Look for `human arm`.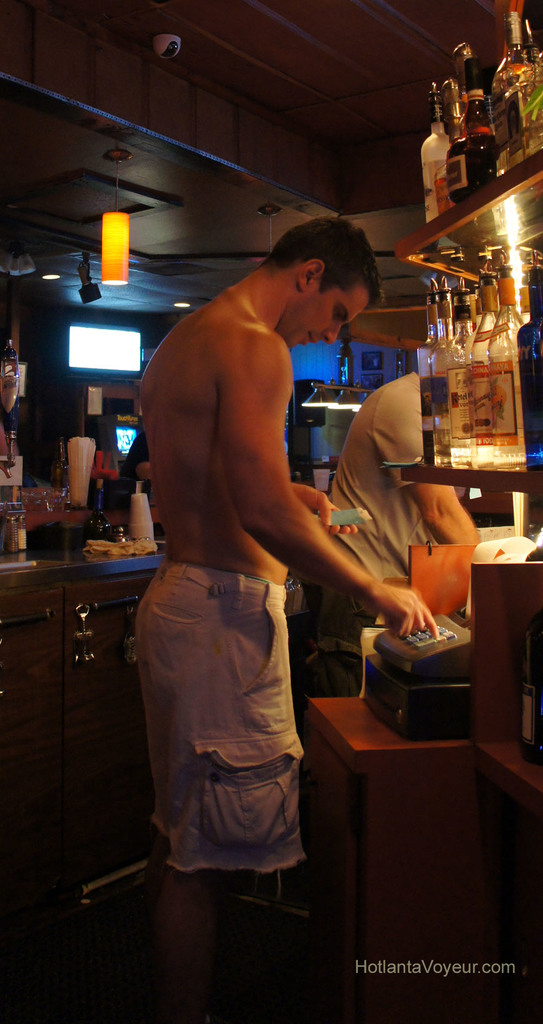
Found: {"left": 293, "top": 483, "right": 358, "bottom": 535}.
